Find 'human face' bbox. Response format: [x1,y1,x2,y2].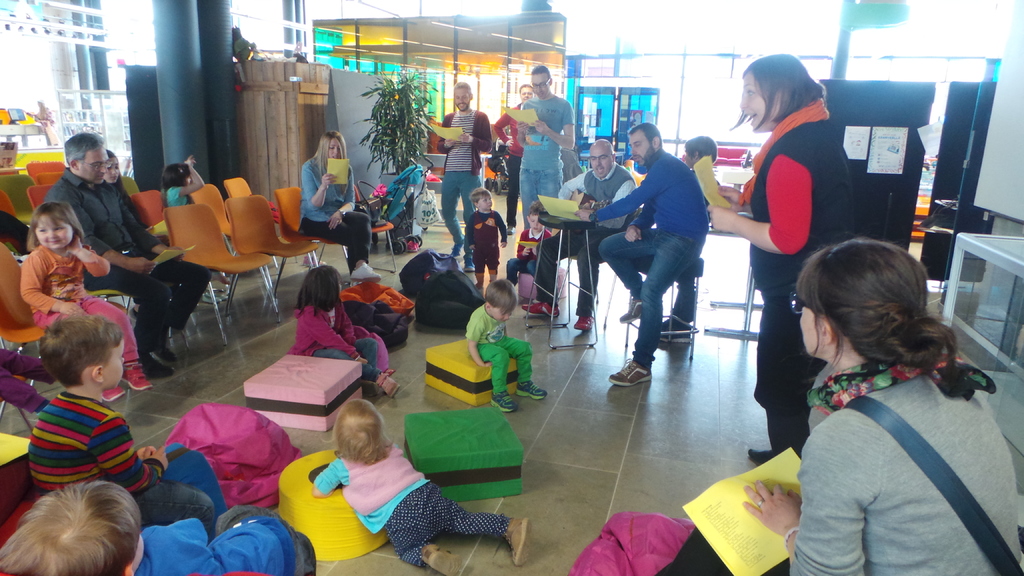
[628,129,652,165].
